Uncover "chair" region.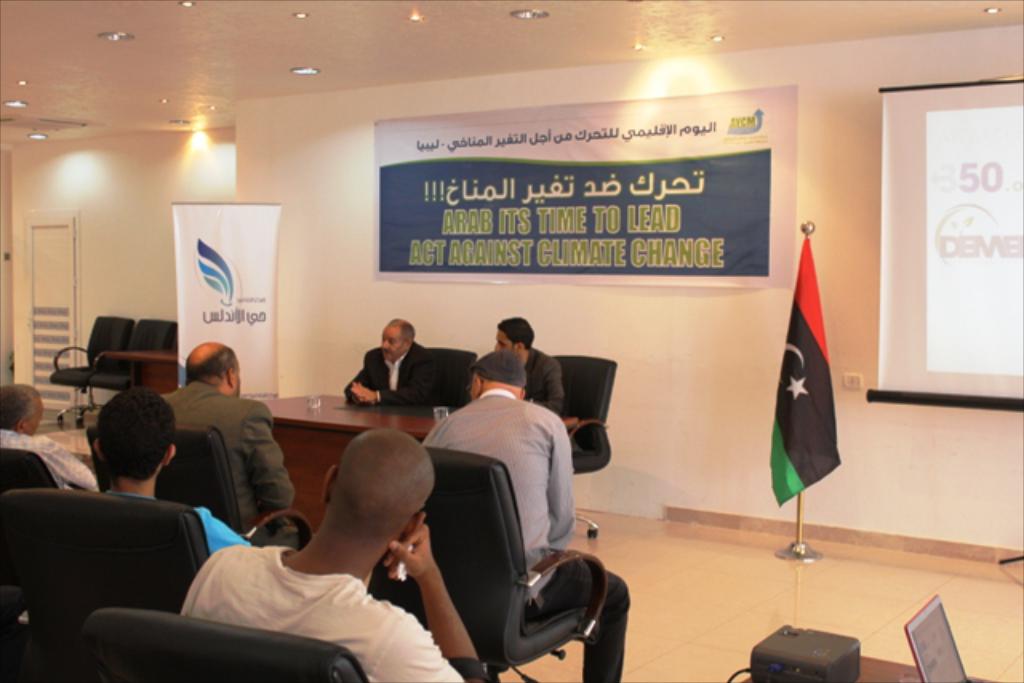
Uncovered: bbox(53, 312, 131, 429).
